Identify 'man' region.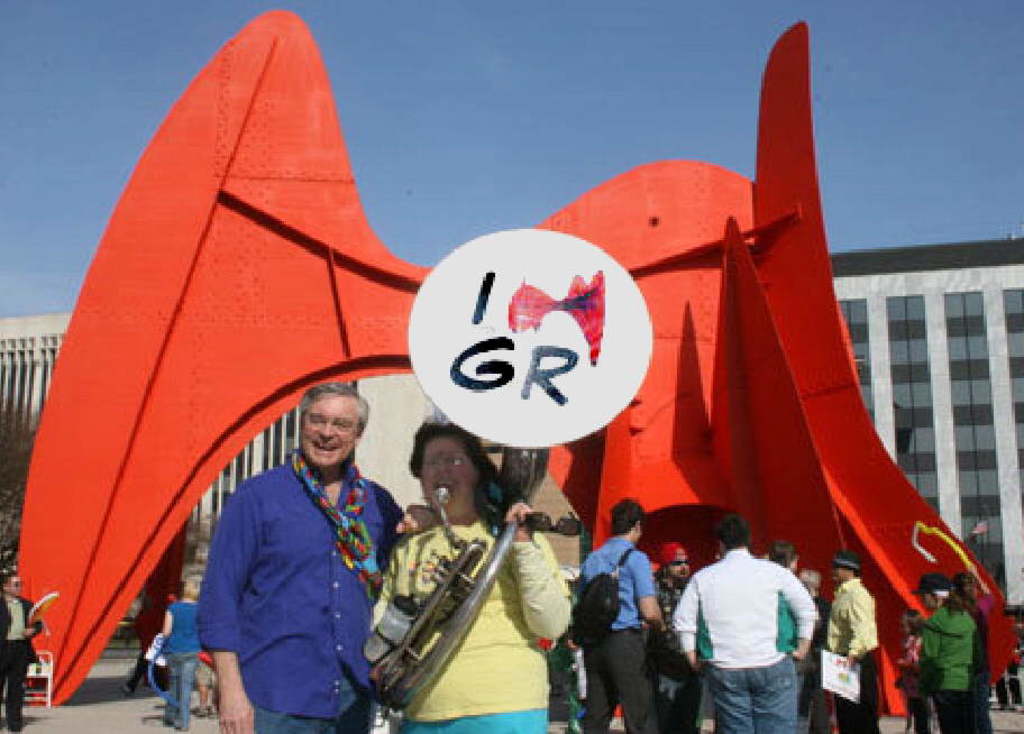
Region: rect(574, 496, 673, 733).
